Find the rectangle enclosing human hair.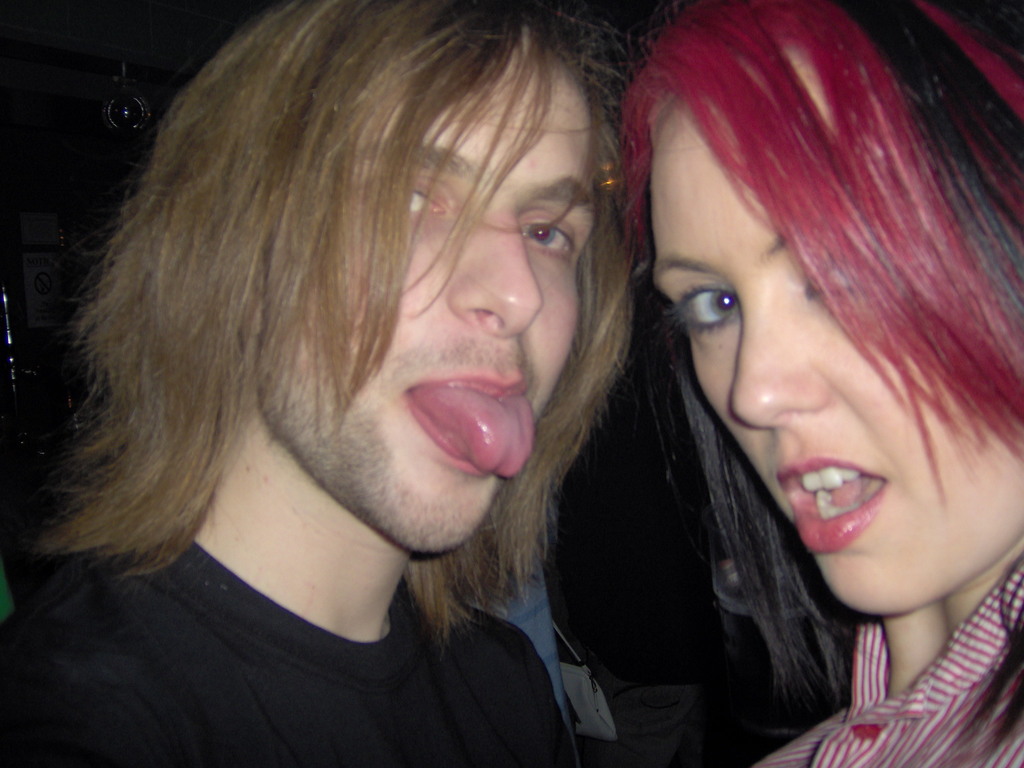
bbox(620, 0, 1023, 762).
